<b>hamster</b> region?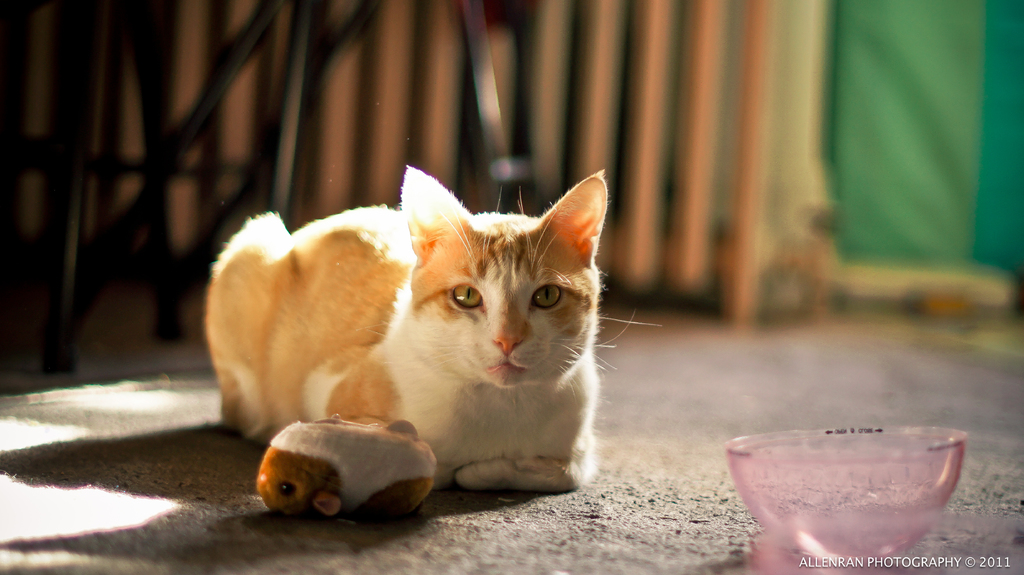
(x1=260, y1=412, x2=438, y2=519)
